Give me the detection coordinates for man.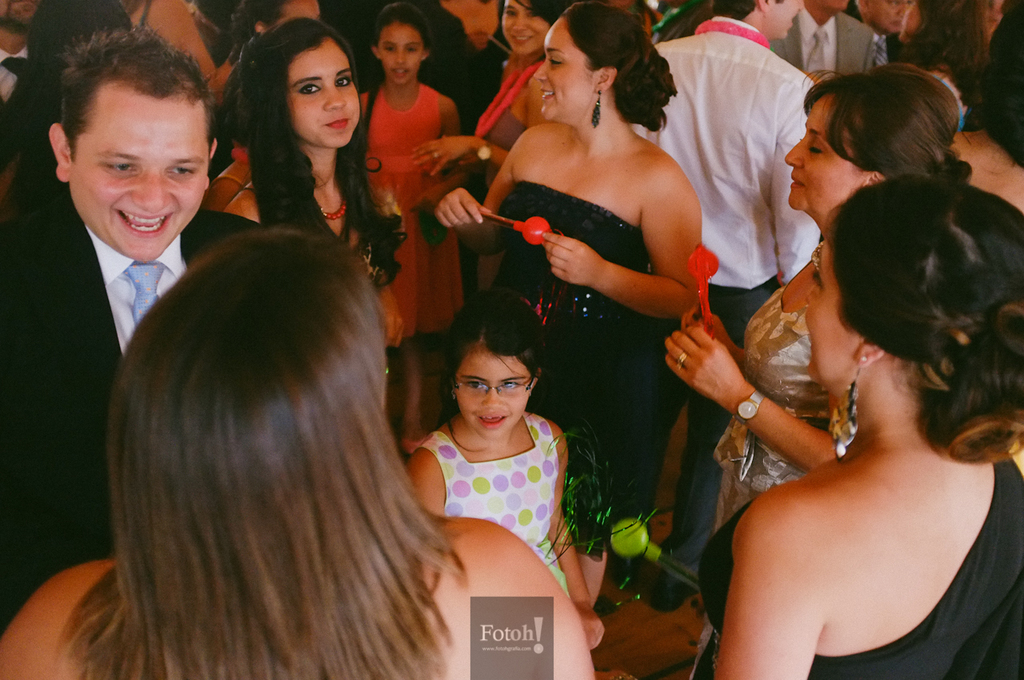
626 0 822 614.
